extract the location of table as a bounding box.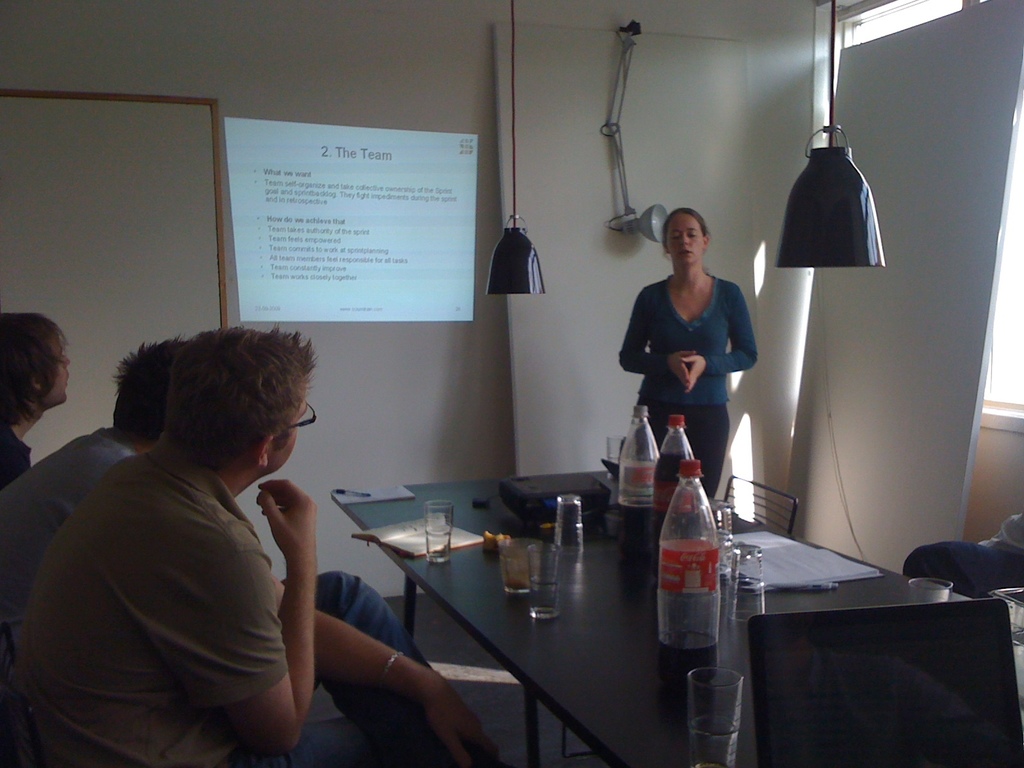
BBox(333, 464, 1023, 767).
